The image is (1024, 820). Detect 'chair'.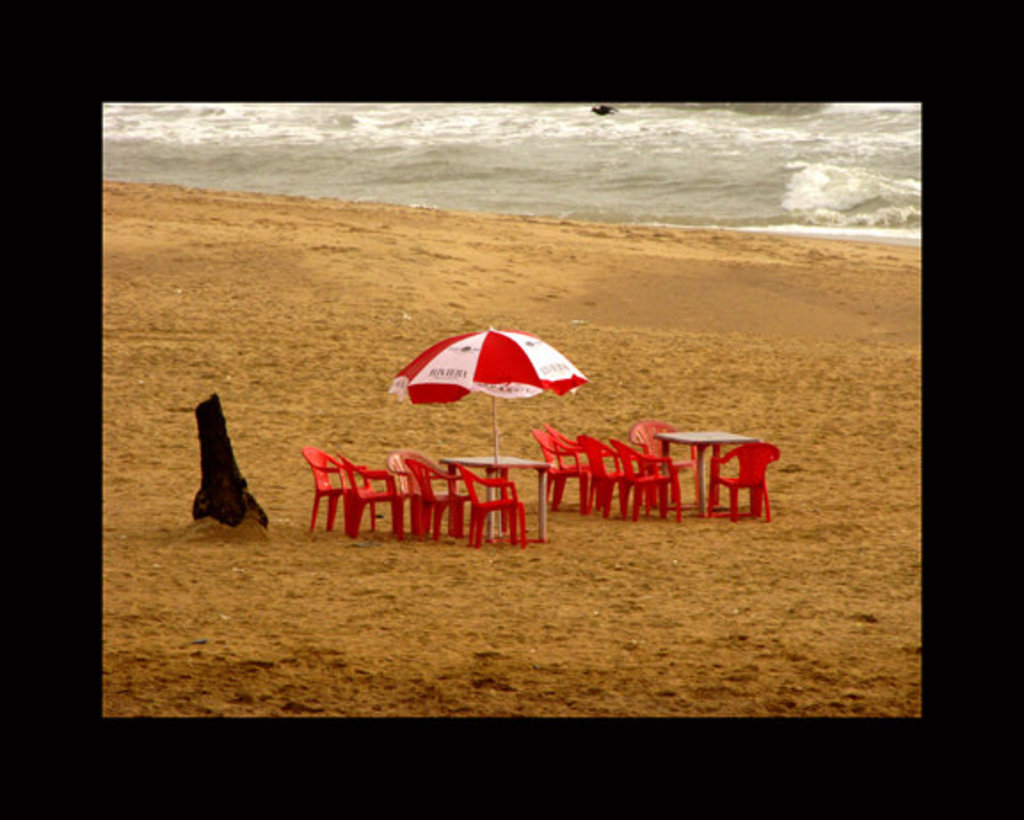
Detection: x1=336 y1=457 x2=404 y2=541.
